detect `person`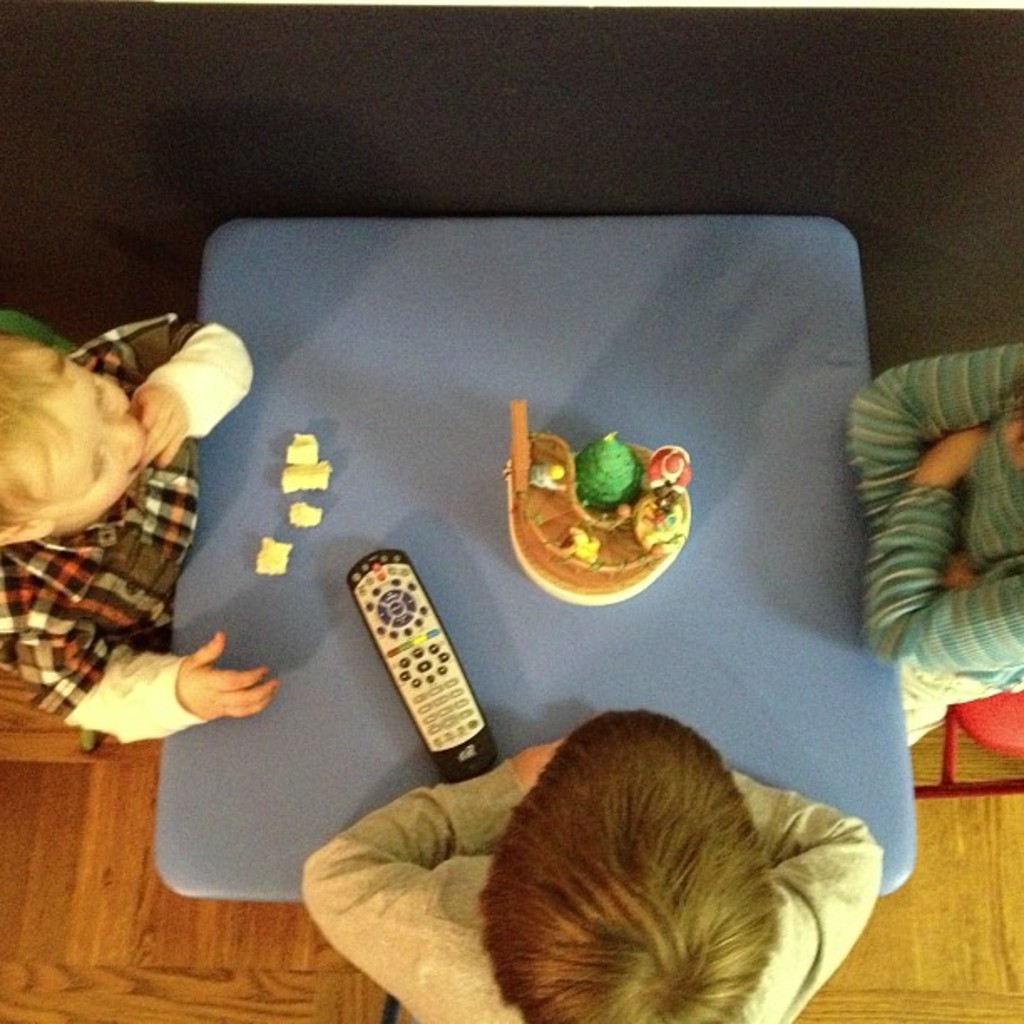
bbox=(301, 704, 885, 1022)
